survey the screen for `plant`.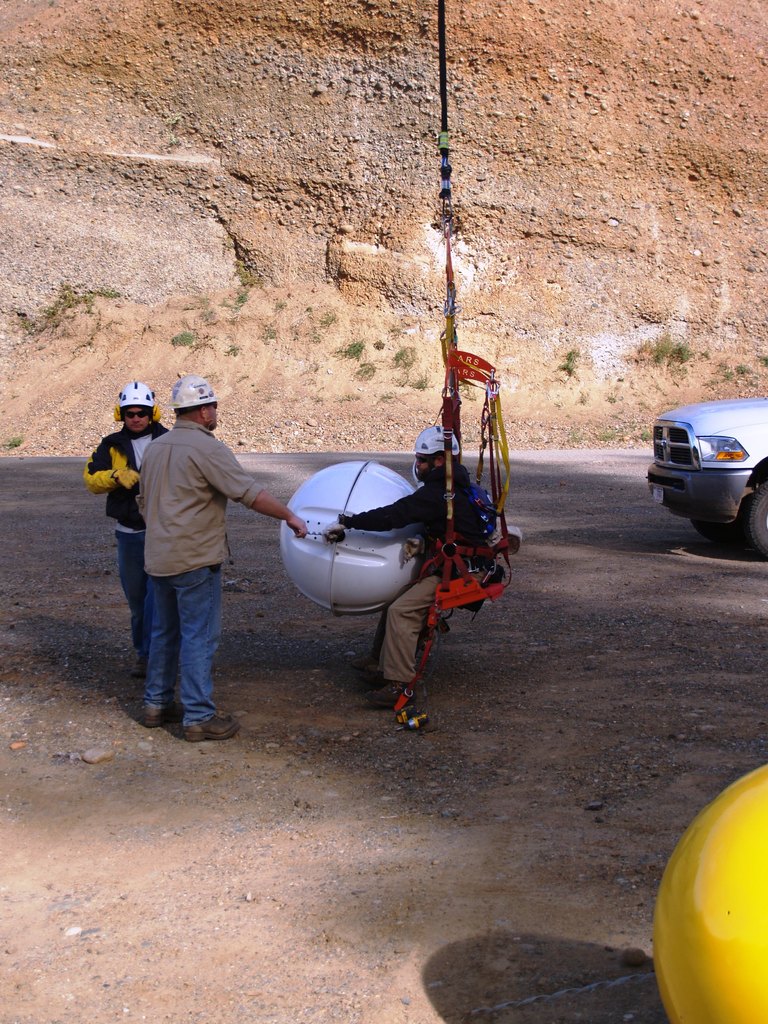
Survey found: {"x1": 329, "y1": 340, "x2": 367, "y2": 358}.
